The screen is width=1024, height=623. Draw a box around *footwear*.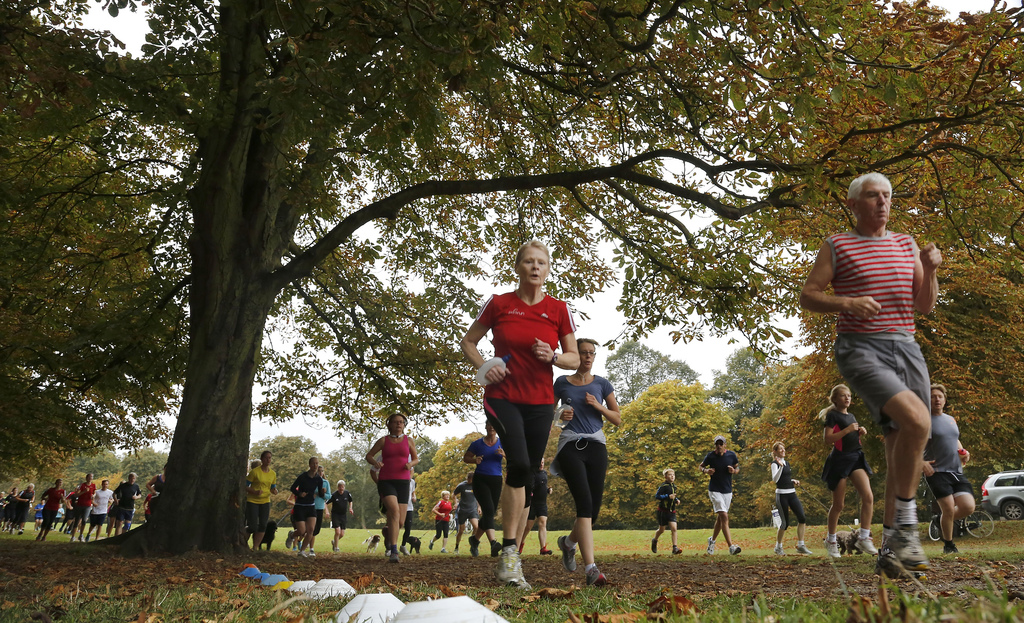
bbox(876, 546, 914, 579).
